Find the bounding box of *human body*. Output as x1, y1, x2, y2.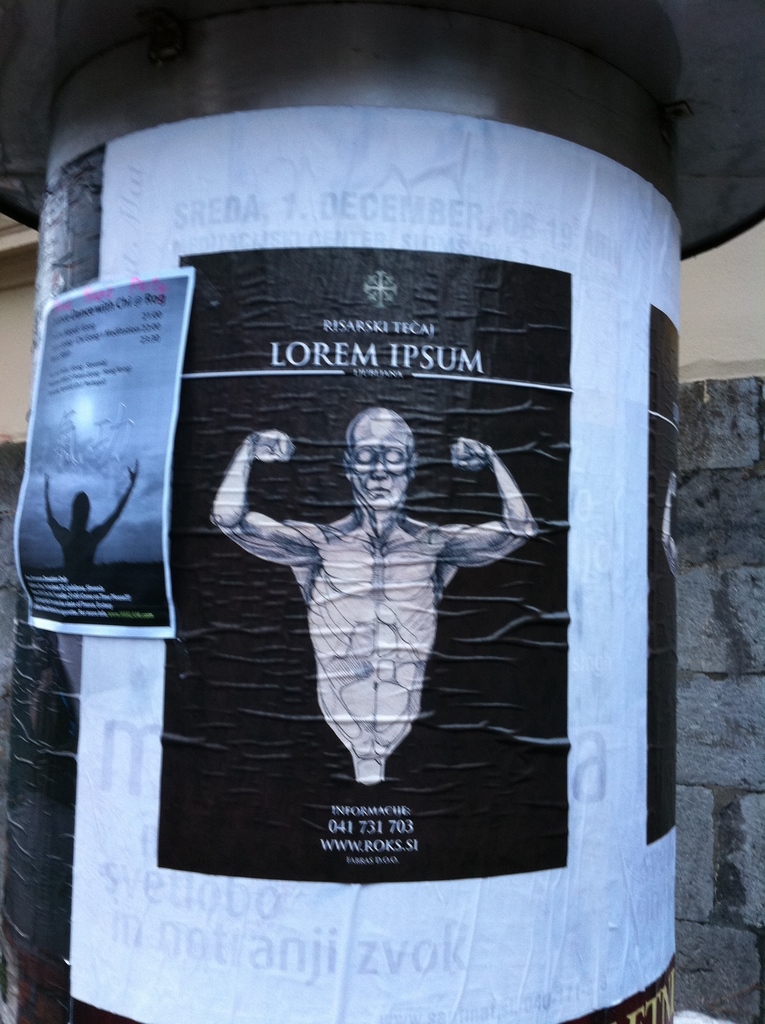
173, 378, 556, 803.
